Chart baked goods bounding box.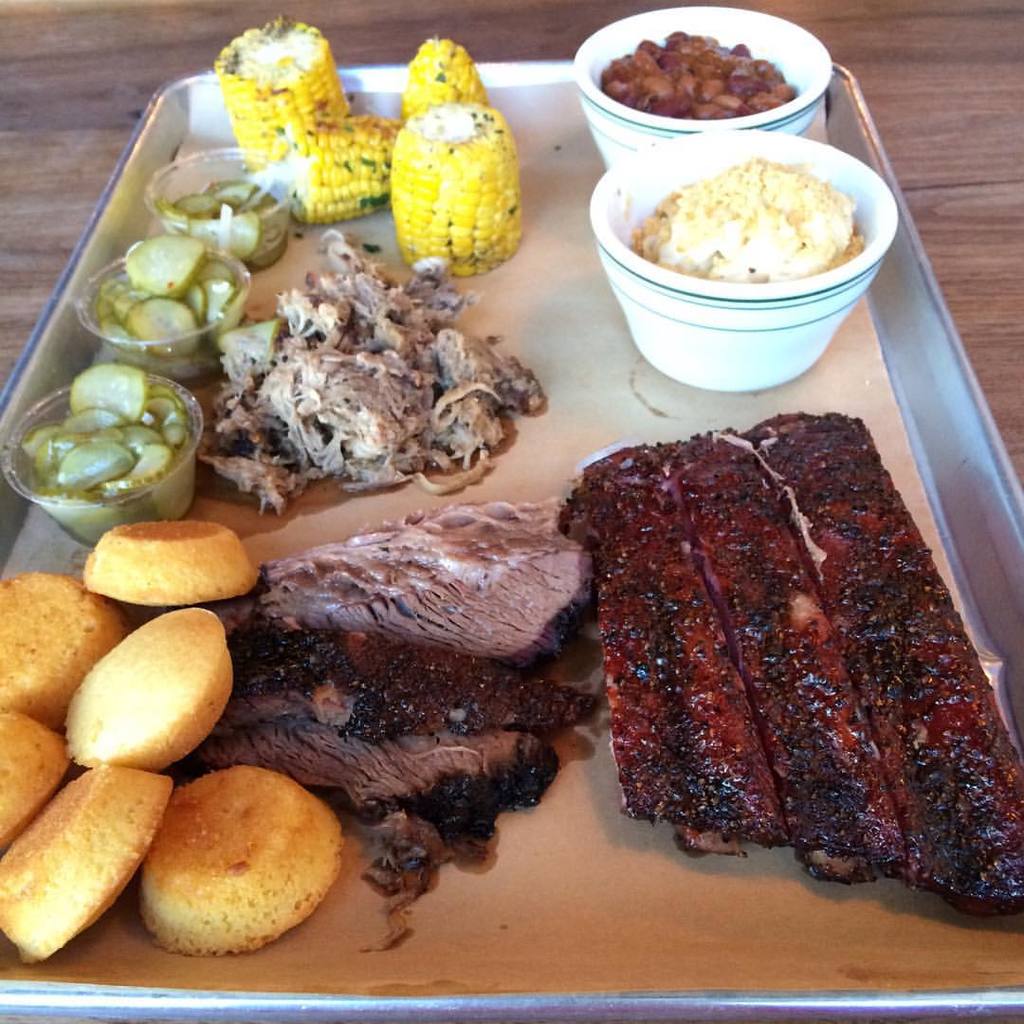
Charted: Rect(56, 597, 242, 771).
